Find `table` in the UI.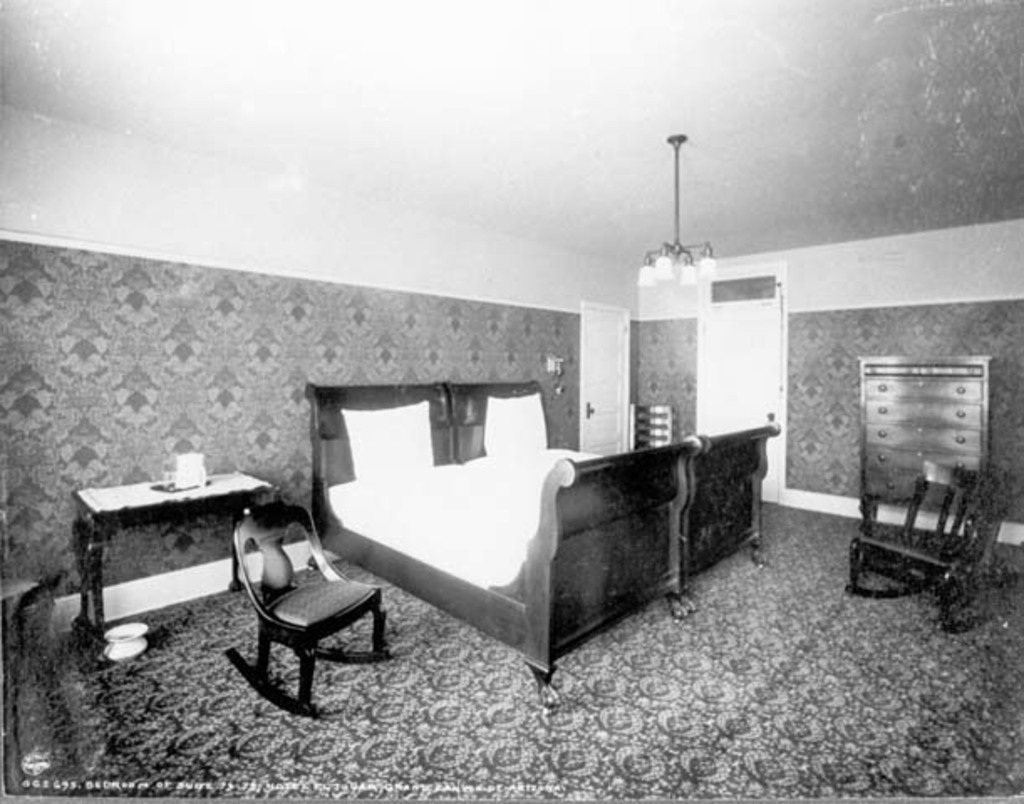
UI element at x1=69, y1=481, x2=282, y2=650.
